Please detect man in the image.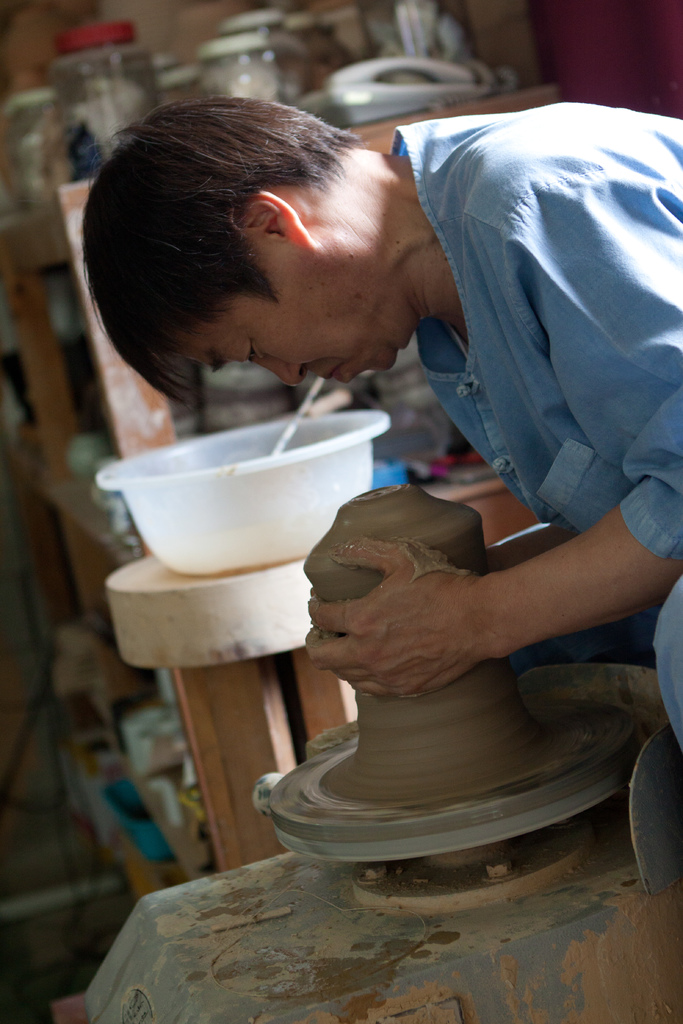
Rect(83, 98, 682, 749).
